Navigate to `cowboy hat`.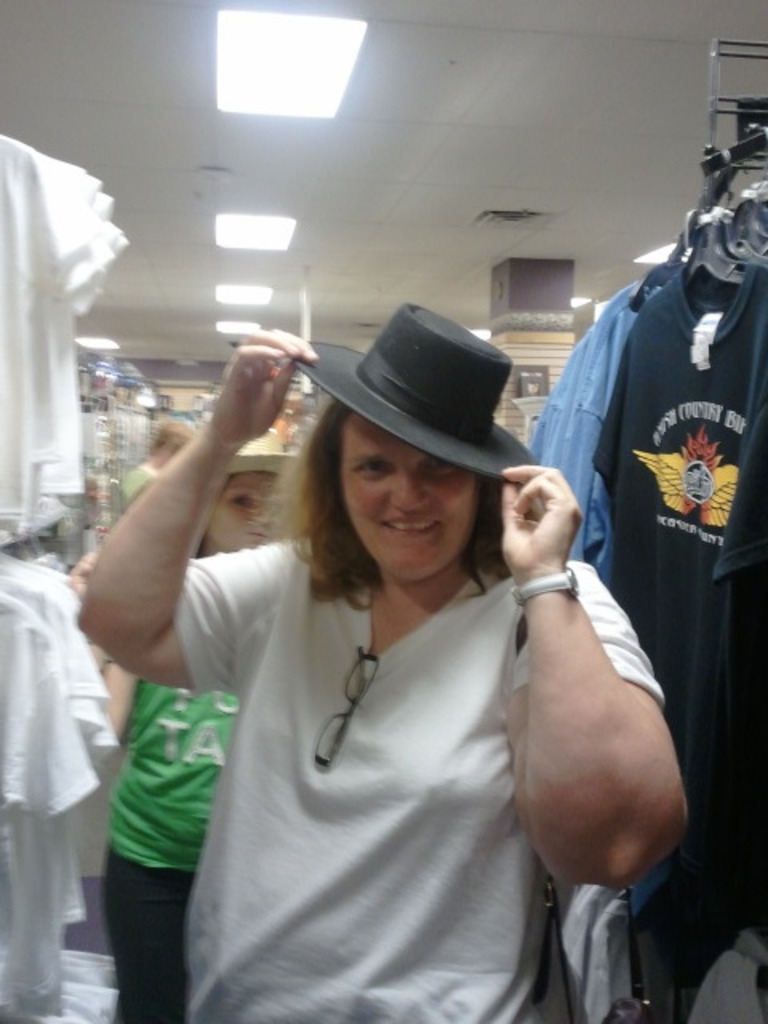
Navigation target: <bbox>285, 298, 538, 490</bbox>.
